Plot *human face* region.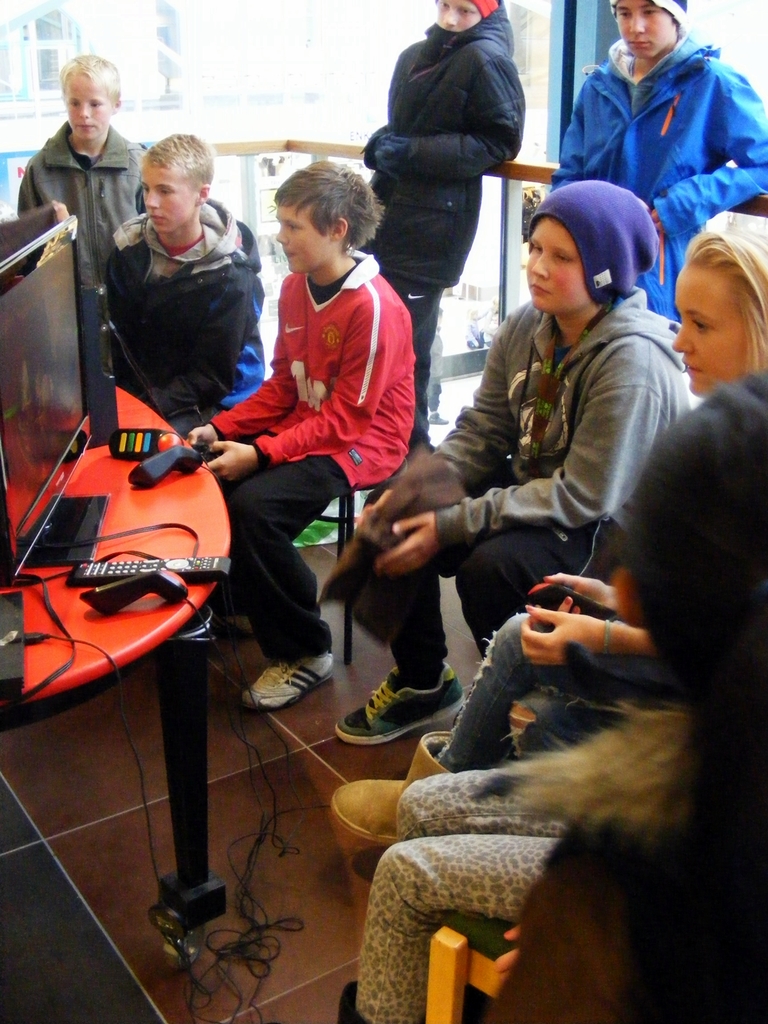
Plotted at detection(616, 0, 676, 61).
